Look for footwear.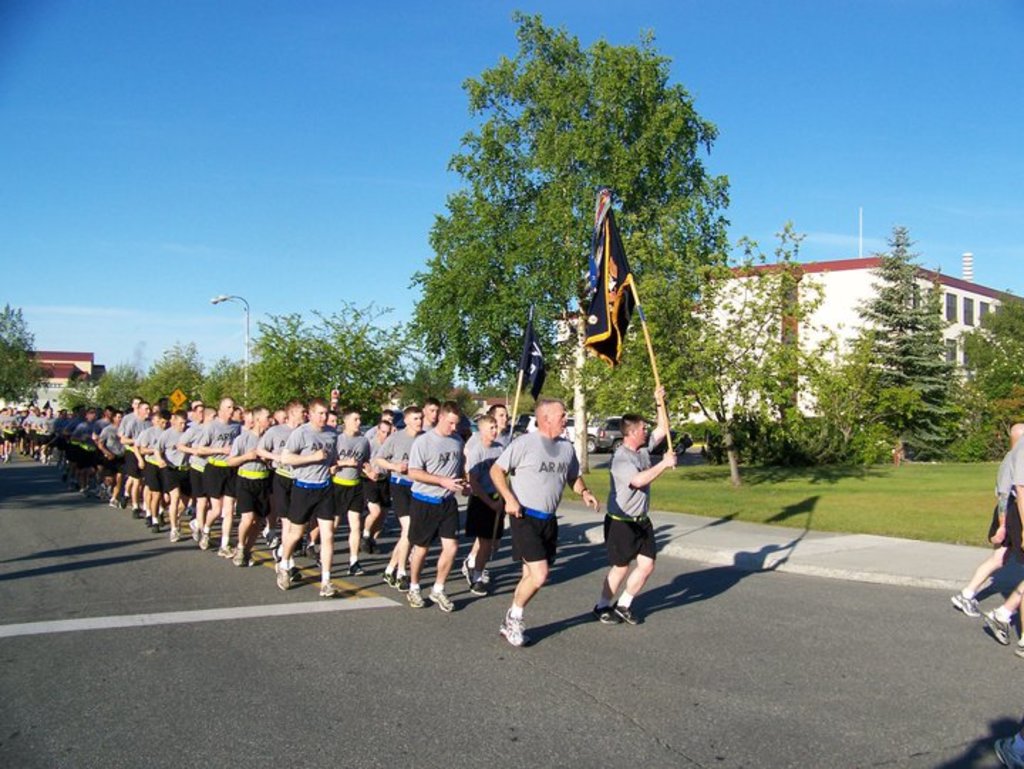
Found: rect(290, 564, 303, 584).
